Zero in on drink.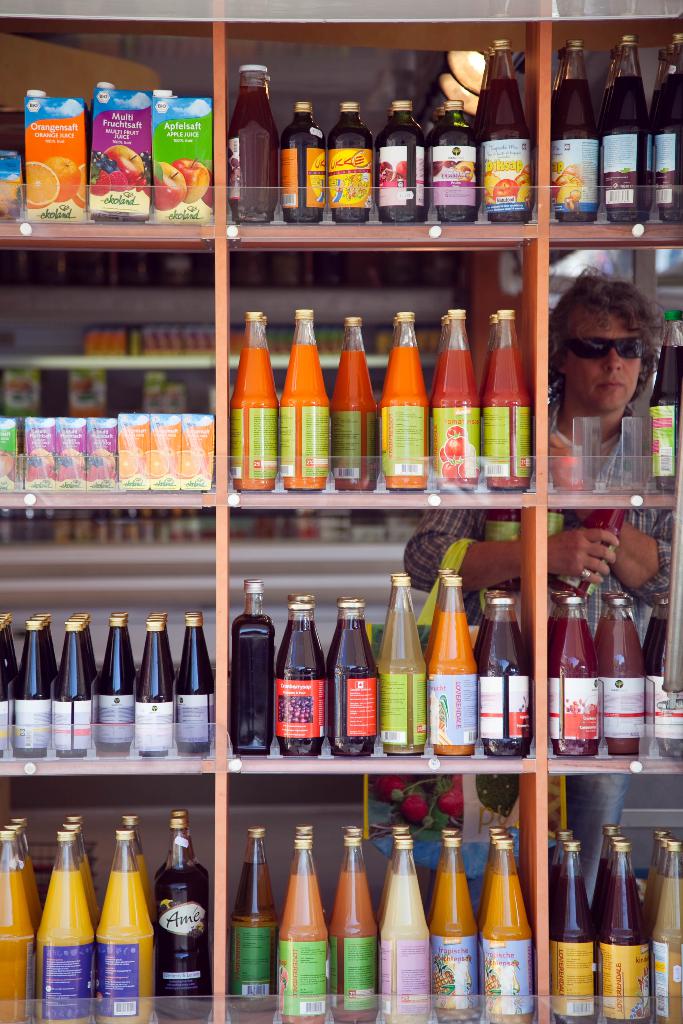
Zeroed in: select_region(24, 421, 51, 491).
